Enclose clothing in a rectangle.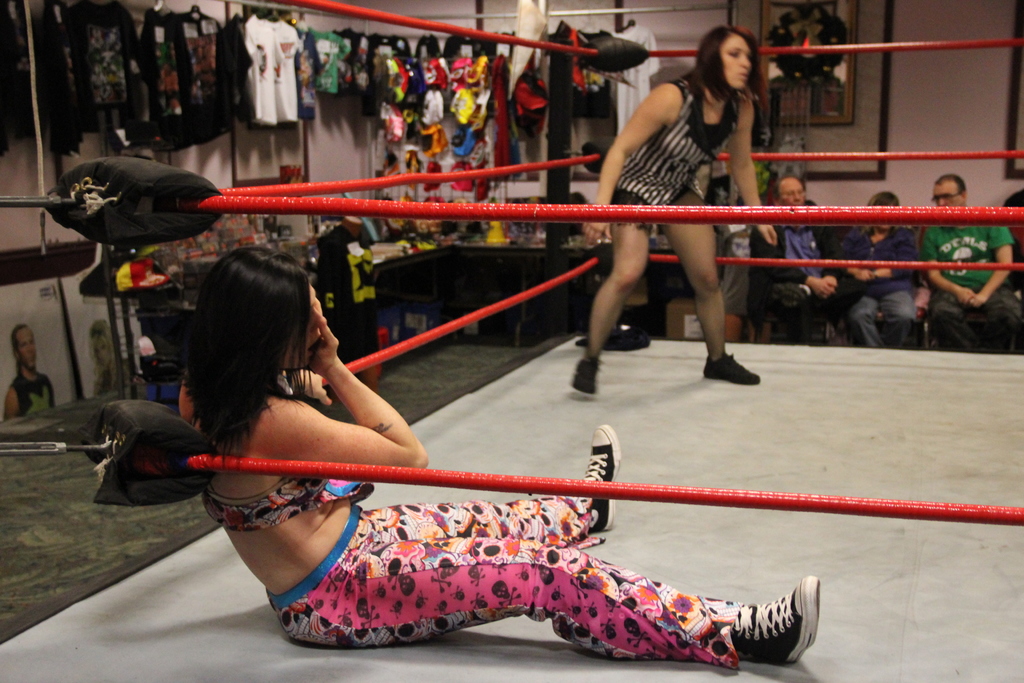
[x1=922, y1=210, x2=1018, y2=361].
